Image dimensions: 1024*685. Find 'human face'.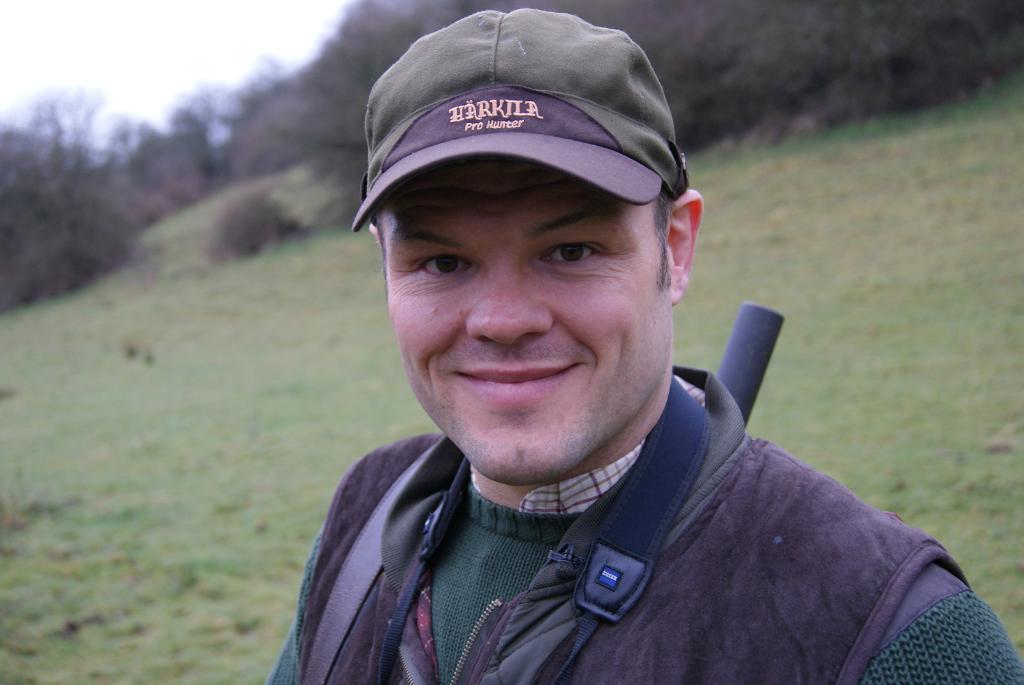
{"x1": 386, "y1": 156, "x2": 669, "y2": 480}.
